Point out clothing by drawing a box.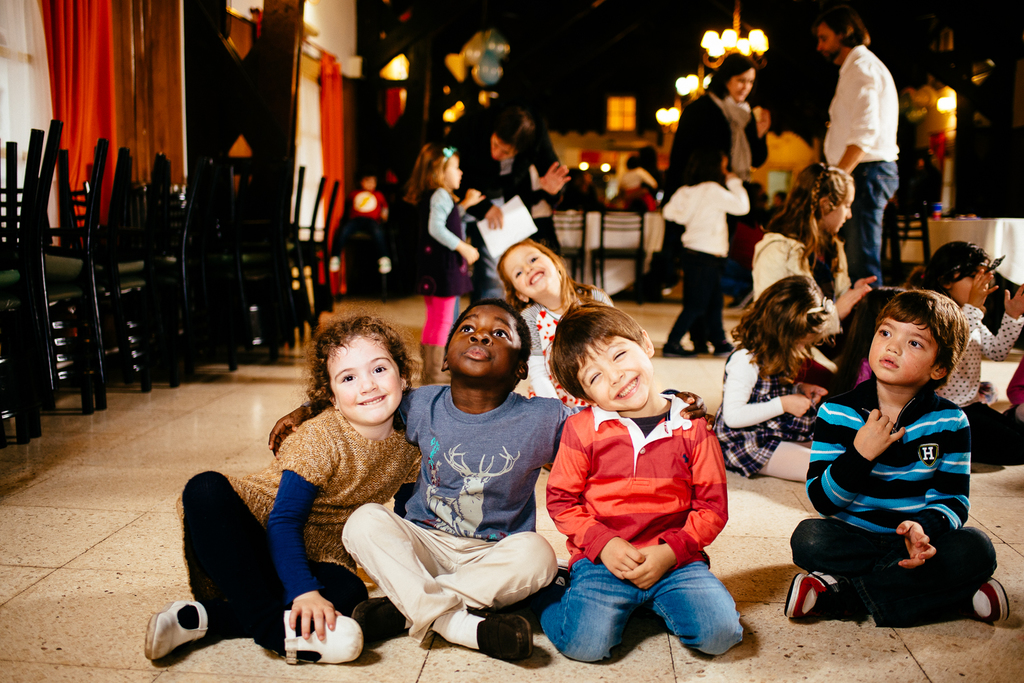
[x1=784, y1=373, x2=1000, y2=630].
